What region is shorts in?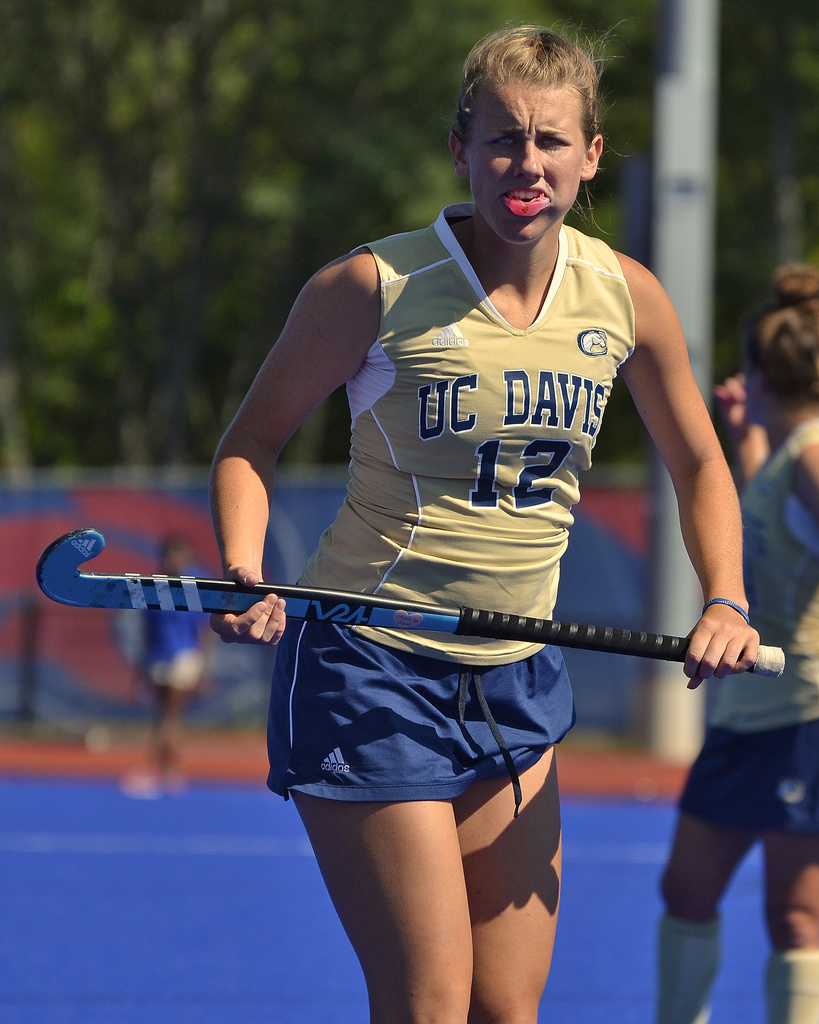
266 680 564 815.
